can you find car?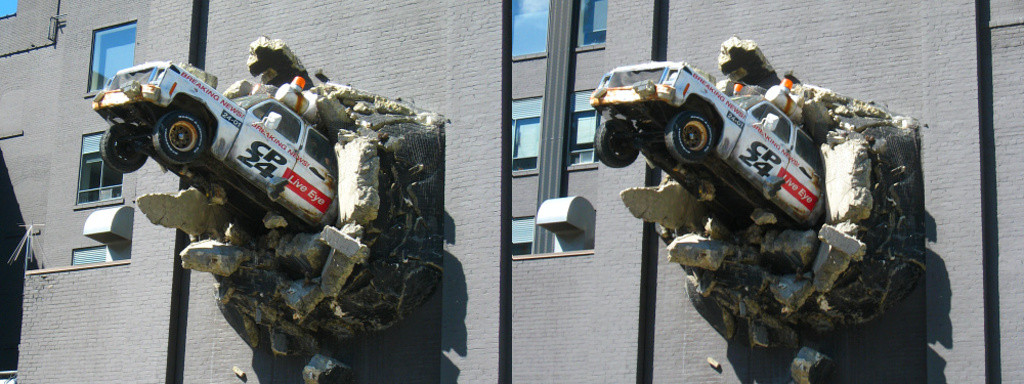
Yes, bounding box: [left=93, top=67, right=339, bottom=240].
